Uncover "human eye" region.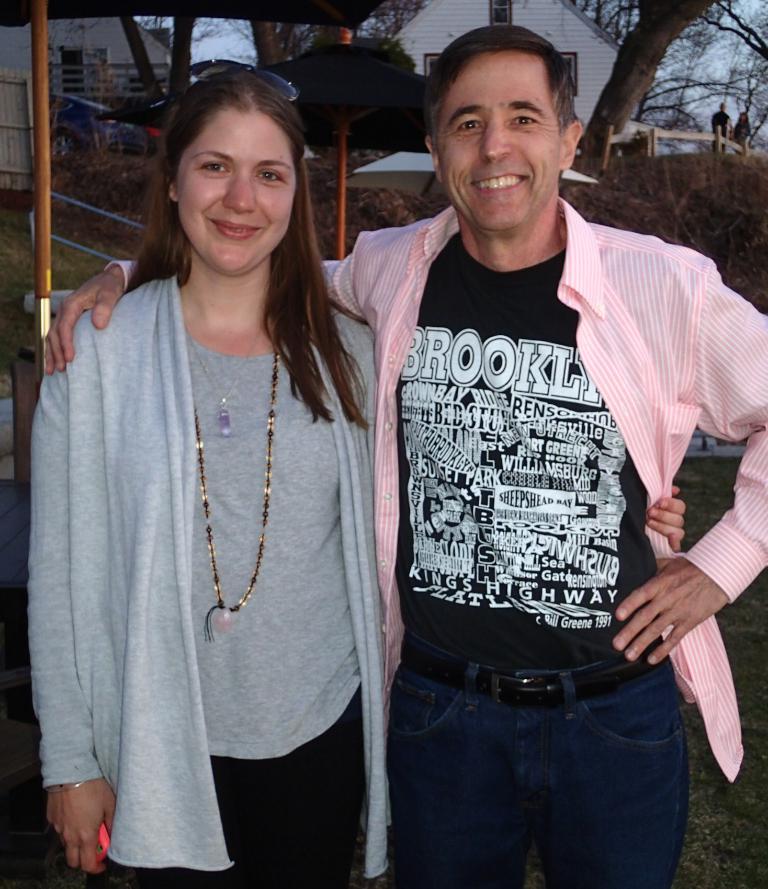
Uncovered: <bbox>190, 152, 231, 175</bbox>.
